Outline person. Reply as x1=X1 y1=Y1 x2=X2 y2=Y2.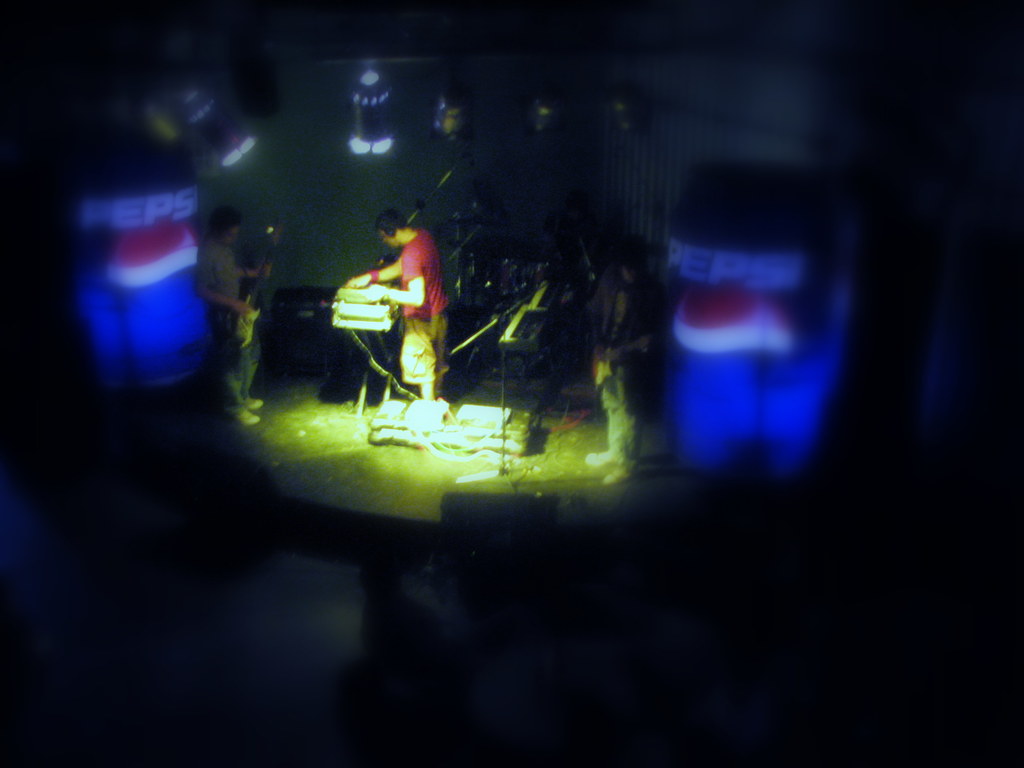
x1=586 y1=243 x2=660 y2=492.
